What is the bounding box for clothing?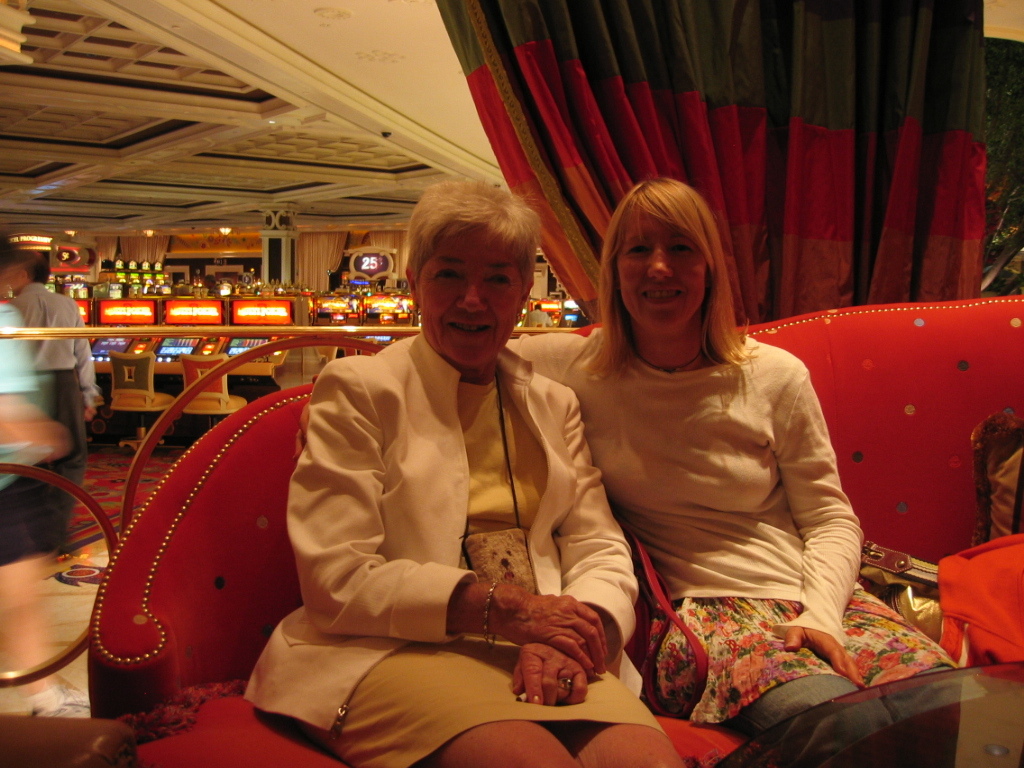
5:289:103:470.
